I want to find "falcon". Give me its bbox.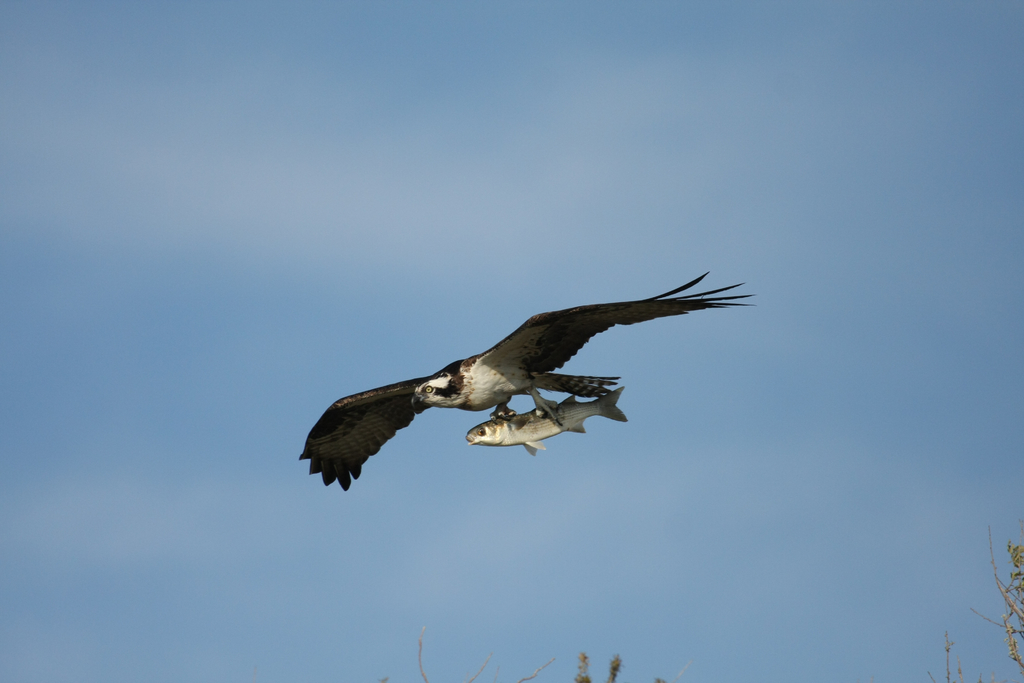
select_region(296, 251, 757, 482).
